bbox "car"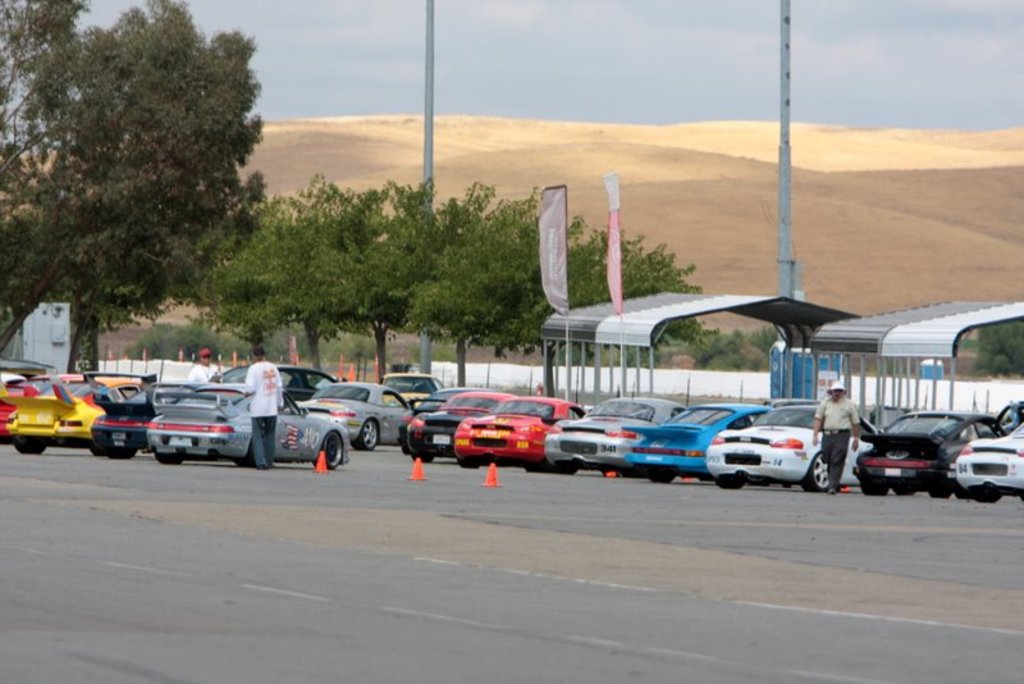
detection(0, 364, 137, 460)
